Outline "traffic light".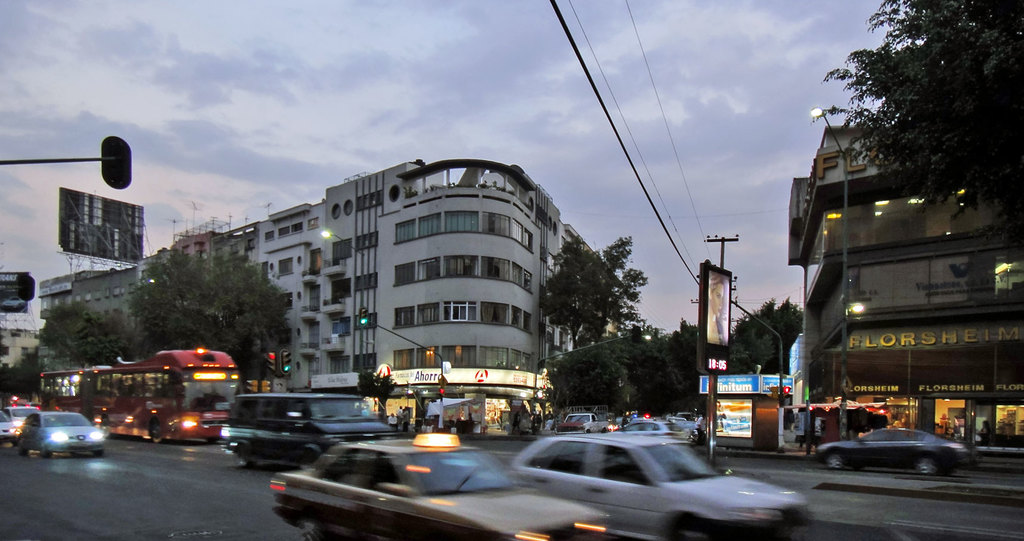
Outline: (783,386,791,395).
